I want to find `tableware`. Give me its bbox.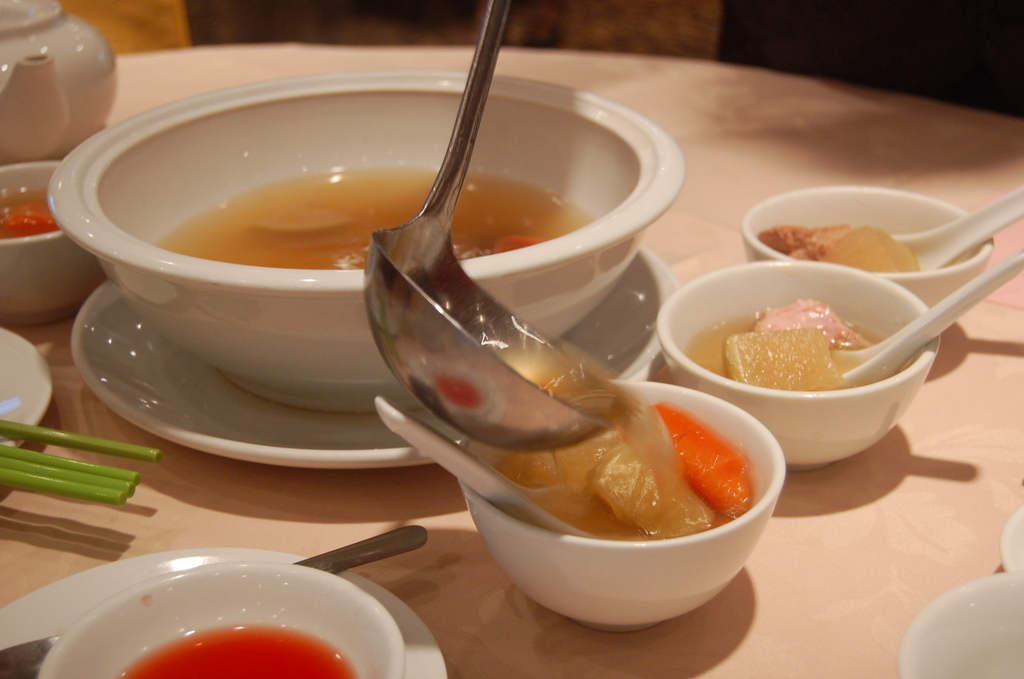
0:523:430:678.
